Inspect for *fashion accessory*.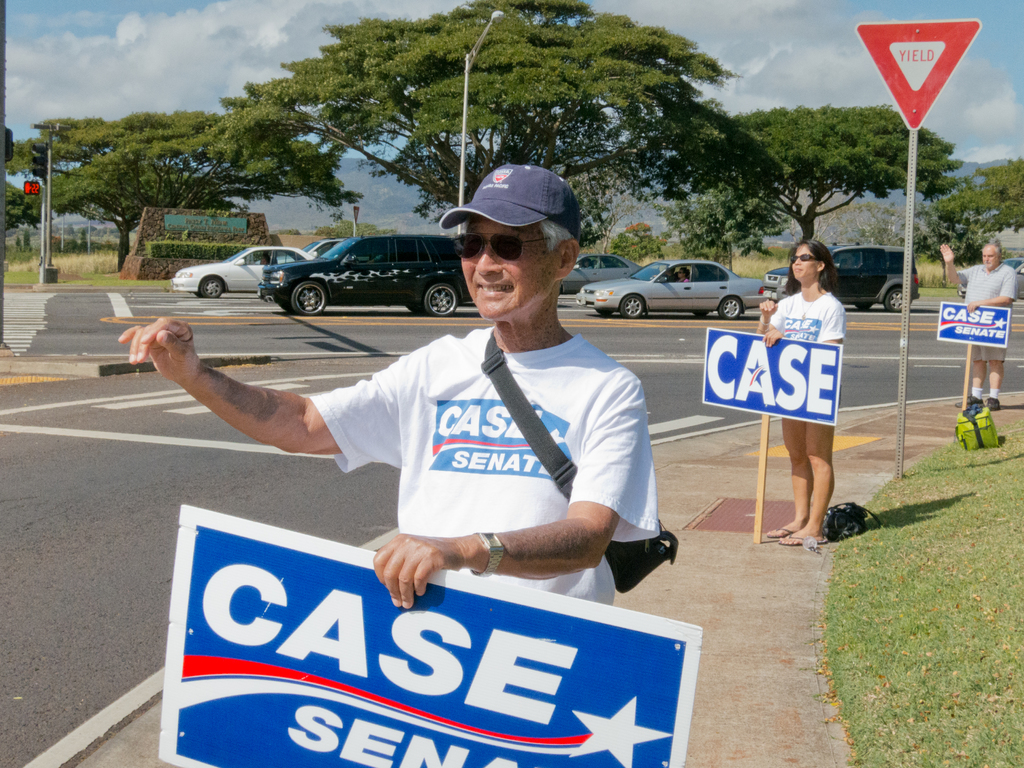
Inspection: (468, 529, 506, 581).
